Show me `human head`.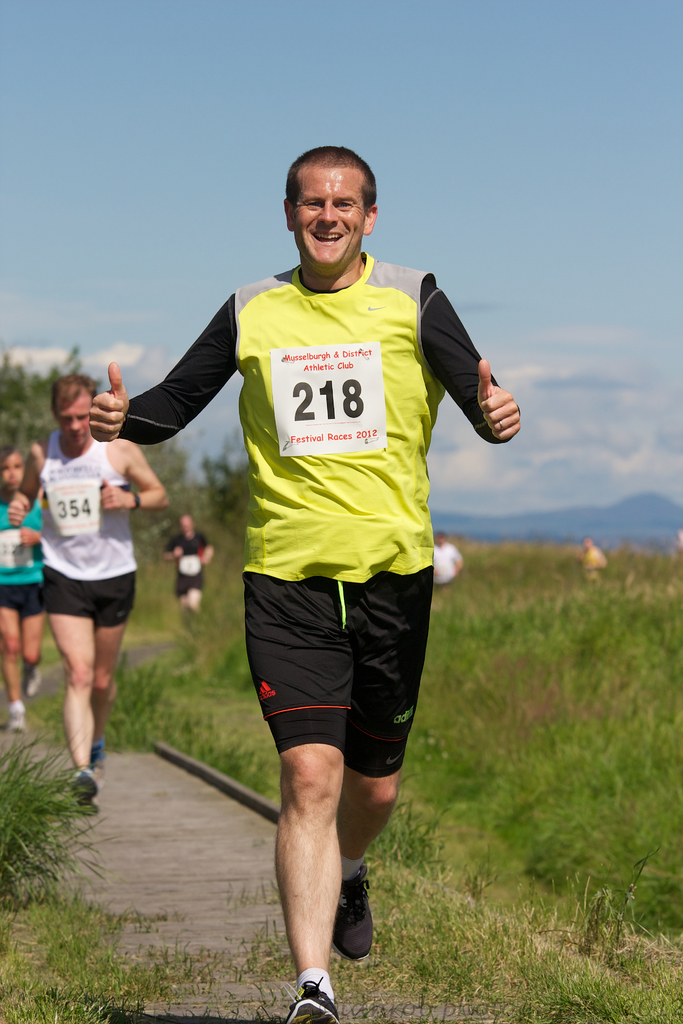
`human head` is here: <region>175, 515, 195, 543</region>.
